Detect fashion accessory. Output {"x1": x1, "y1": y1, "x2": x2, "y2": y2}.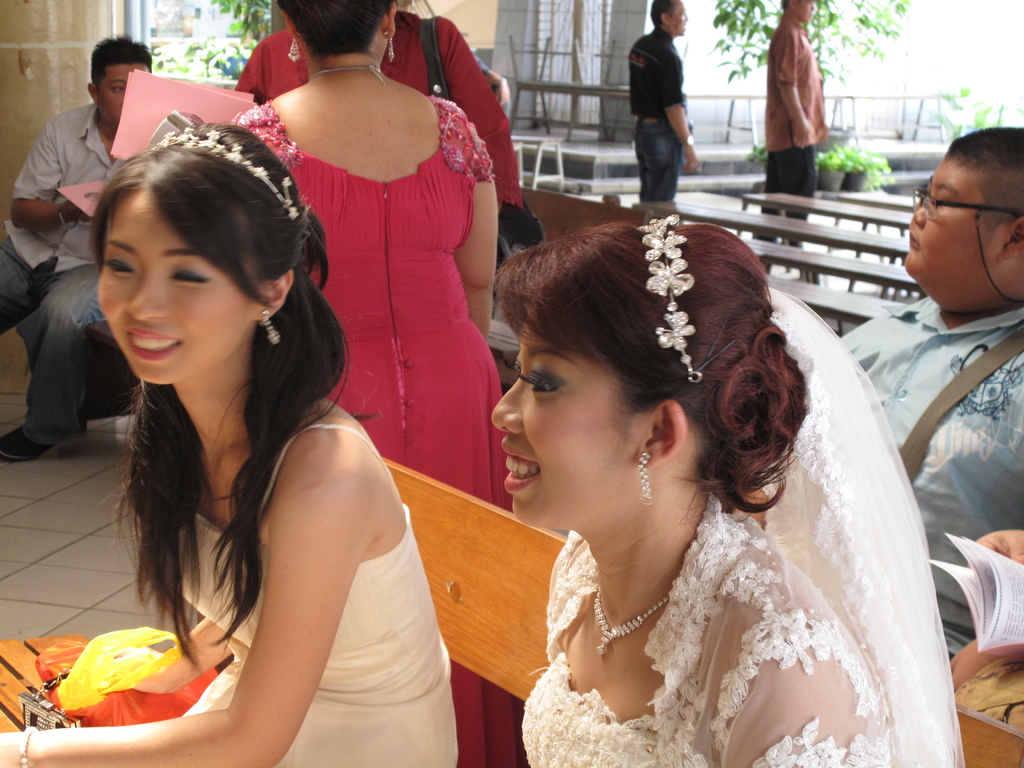
{"x1": 58, "y1": 195, "x2": 80, "y2": 237}.
